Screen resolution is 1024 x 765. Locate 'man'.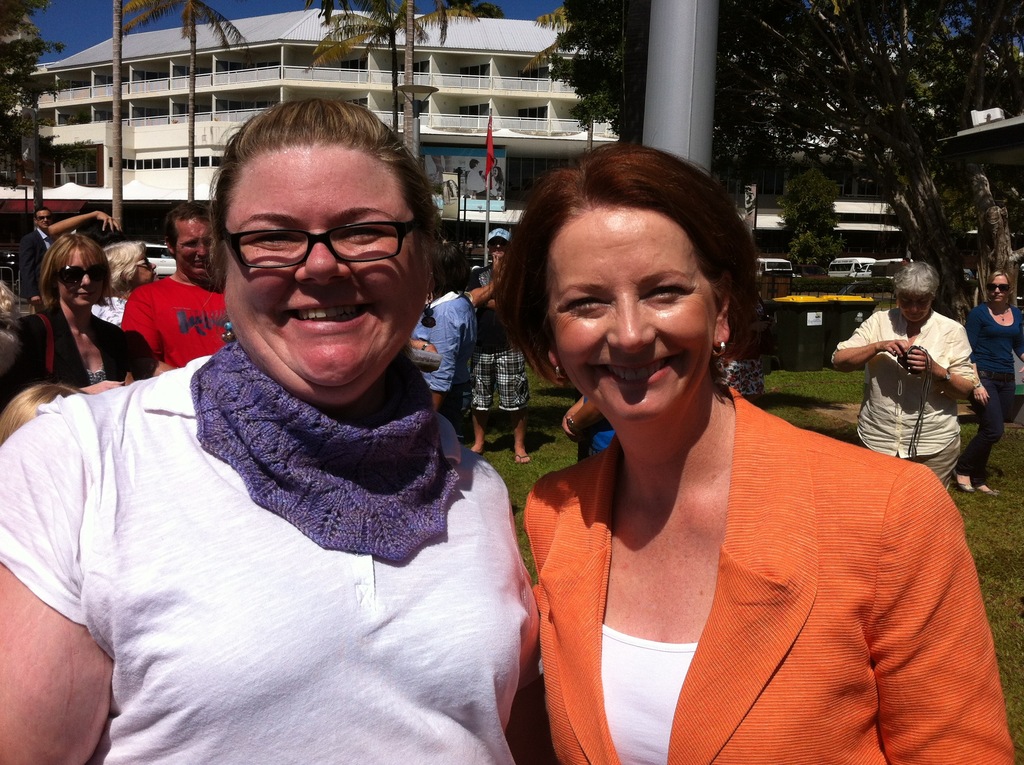
bbox(19, 210, 64, 295).
